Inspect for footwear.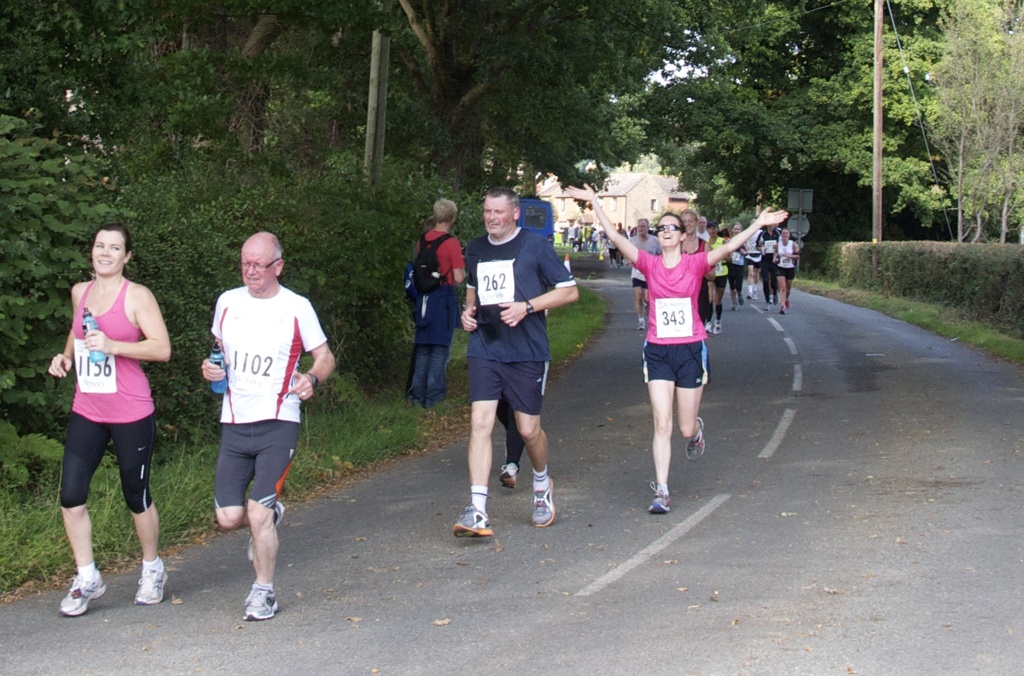
Inspection: bbox=(755, 293, 758, 300).
